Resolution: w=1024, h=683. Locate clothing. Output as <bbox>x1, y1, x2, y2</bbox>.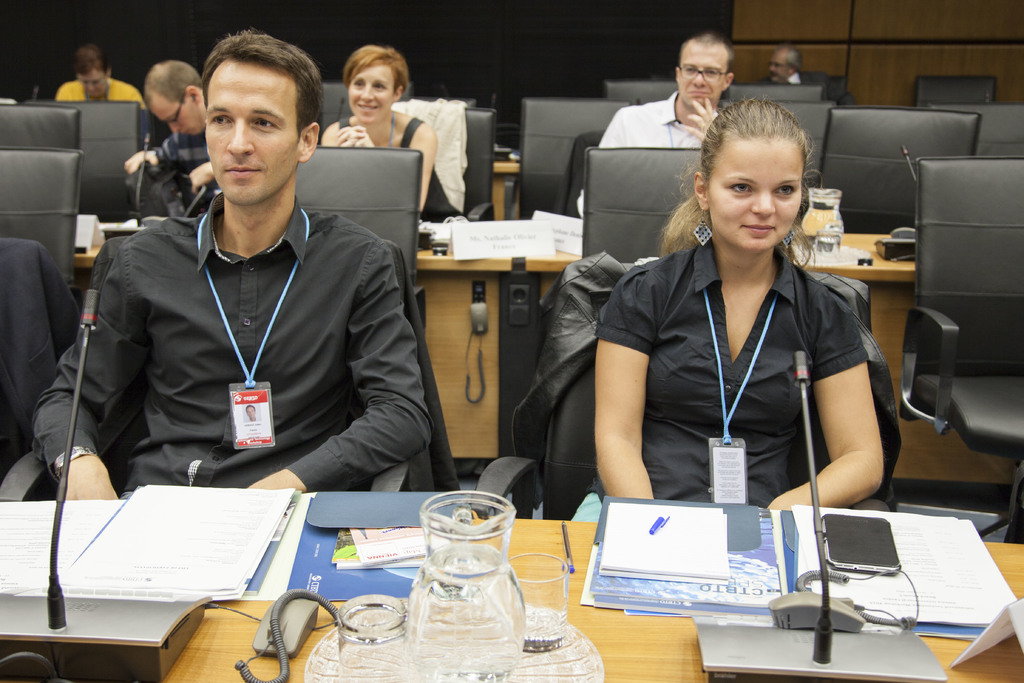
<bbox>337, 113, 458, 220</bbox>.
